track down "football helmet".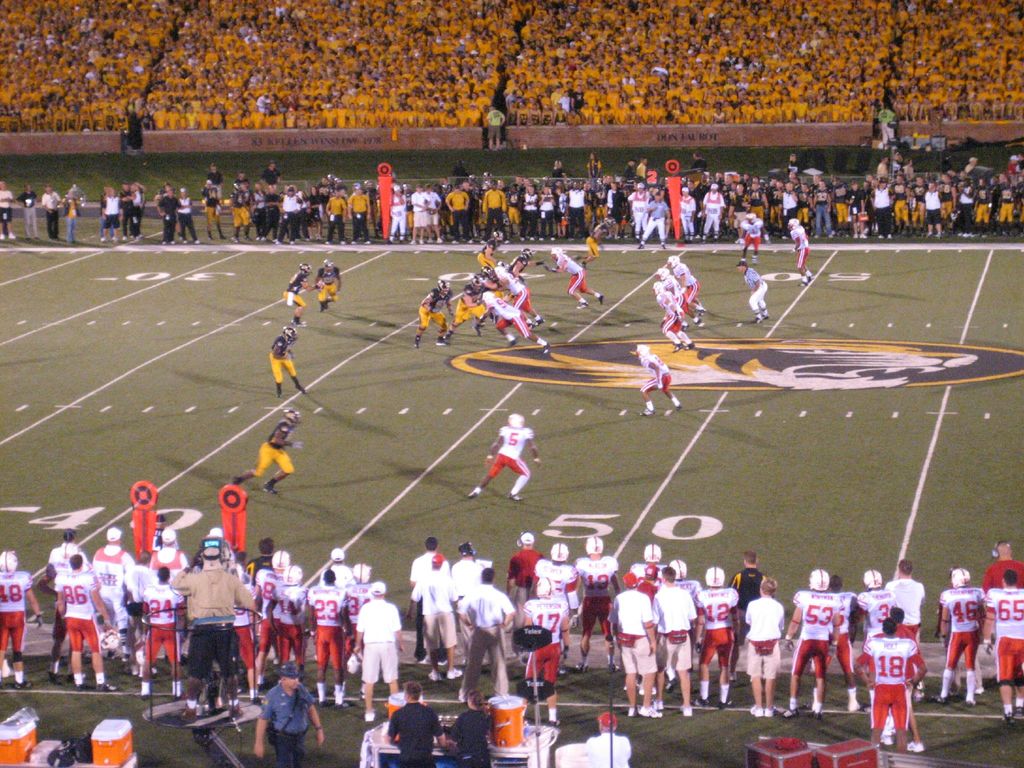
Tracked to pyautogui.locateOnScreen(517, 246, 534, 262).
